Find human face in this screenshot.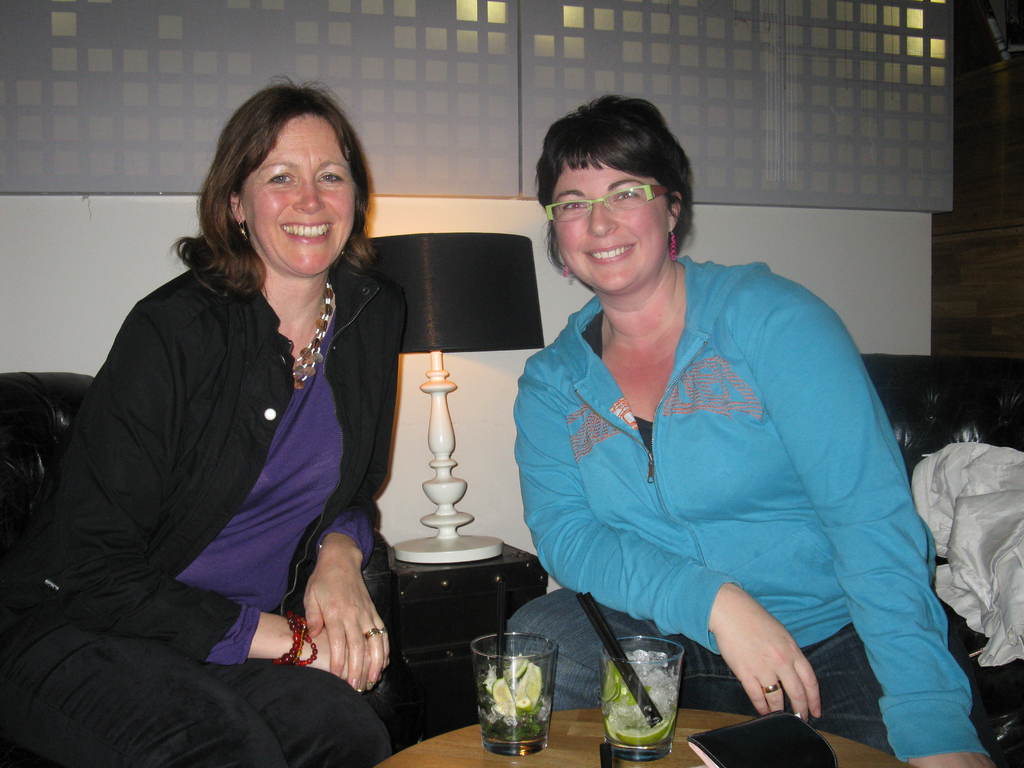
The bounding box for human face is bbox(245, 109, 352, 273).
